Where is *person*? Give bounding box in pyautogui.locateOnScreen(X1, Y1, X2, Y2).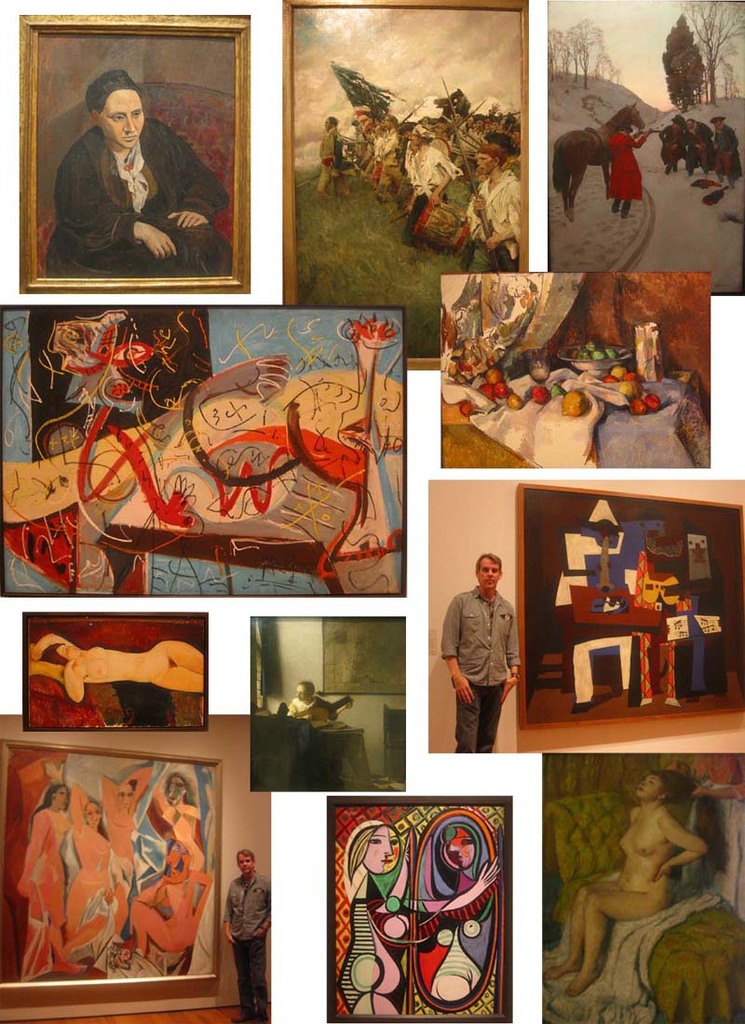
pyautogui.locateOnScreen(129, 850, 216, 952).
